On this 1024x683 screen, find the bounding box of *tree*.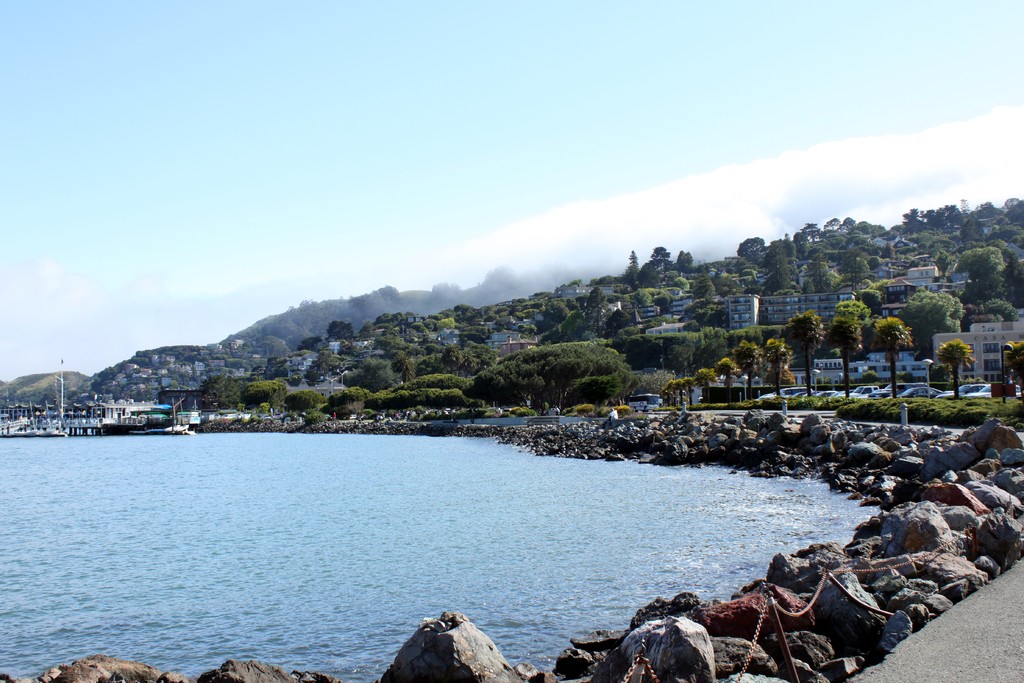
Bounding box: <box>693,369,709,410</box>.
